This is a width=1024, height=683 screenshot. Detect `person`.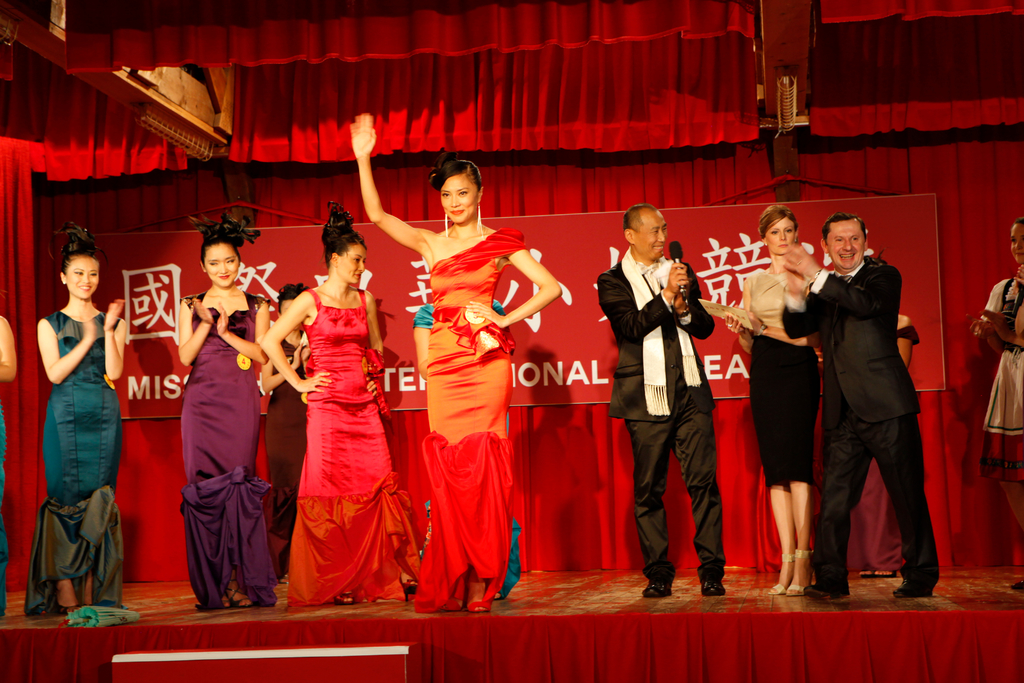
{"left": 742, "top": 195, "right": 829, "bottom": 595}.
